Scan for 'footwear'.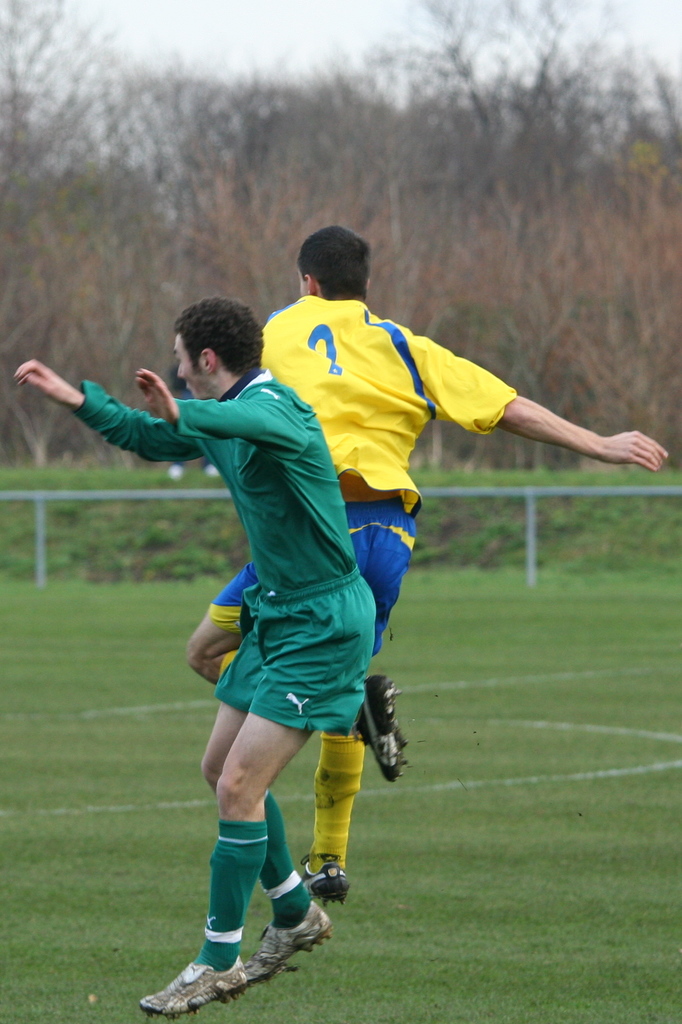
Scan result: rect(241, 905, 331, 991).
